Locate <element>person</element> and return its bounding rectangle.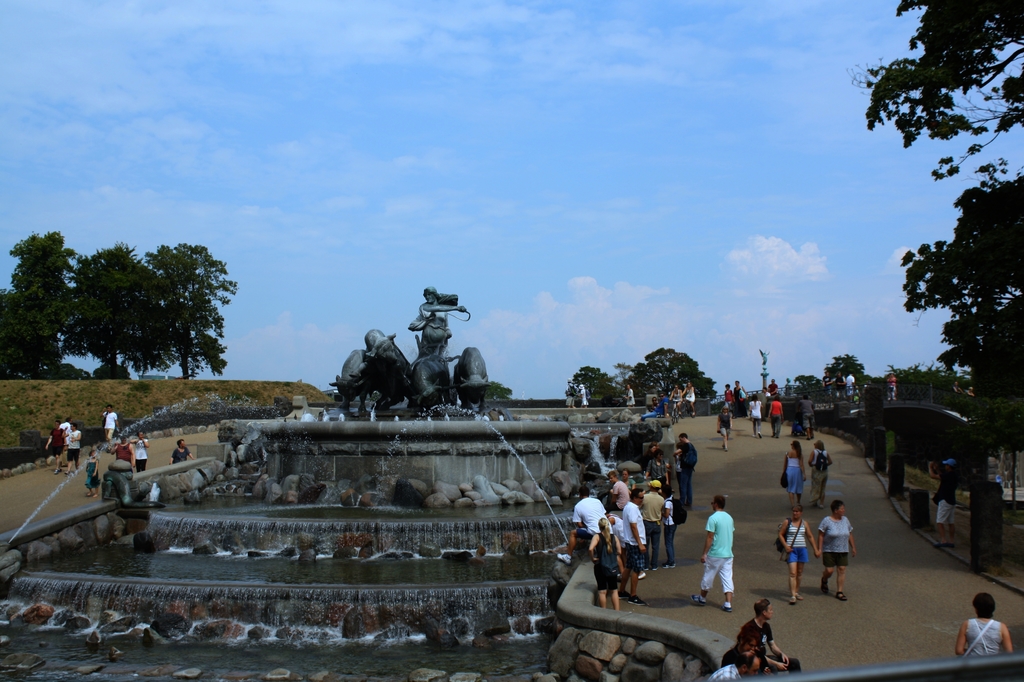
(x1=165, y1=437, x2=194, y2=468).
